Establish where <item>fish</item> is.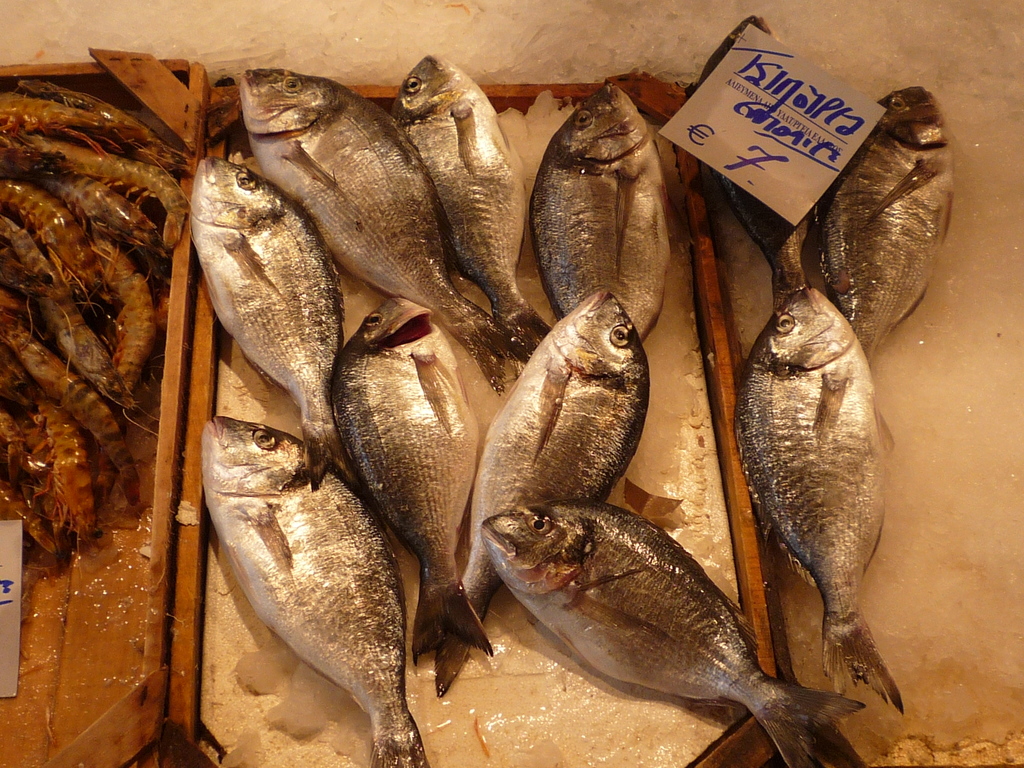
Established at (526, 73, 665, 344).
